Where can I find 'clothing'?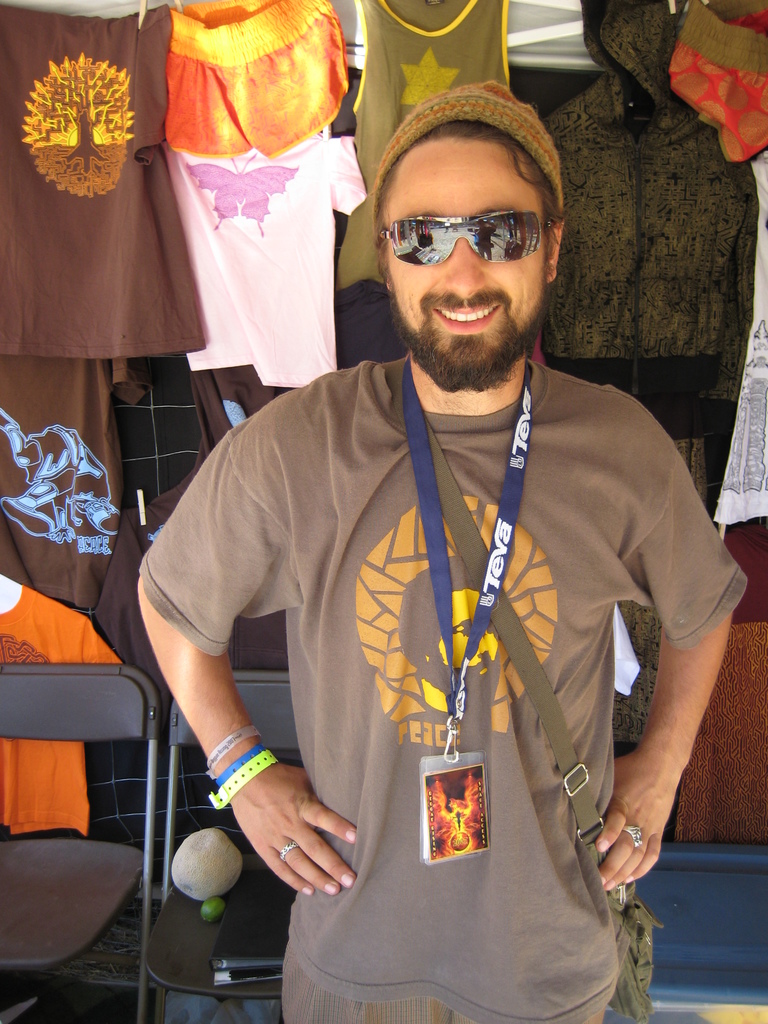
You can find it at bbox(0, 348, 146, 610).
